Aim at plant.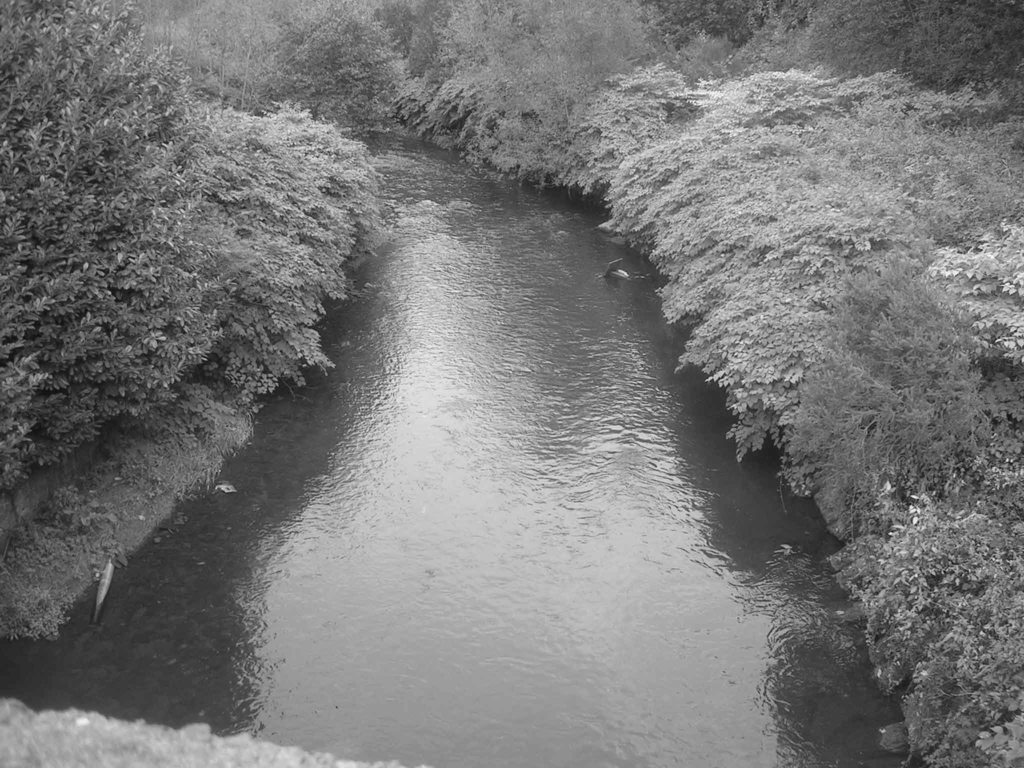
Aimed at (x1=33, y1=481, x2=89, y2=529).
